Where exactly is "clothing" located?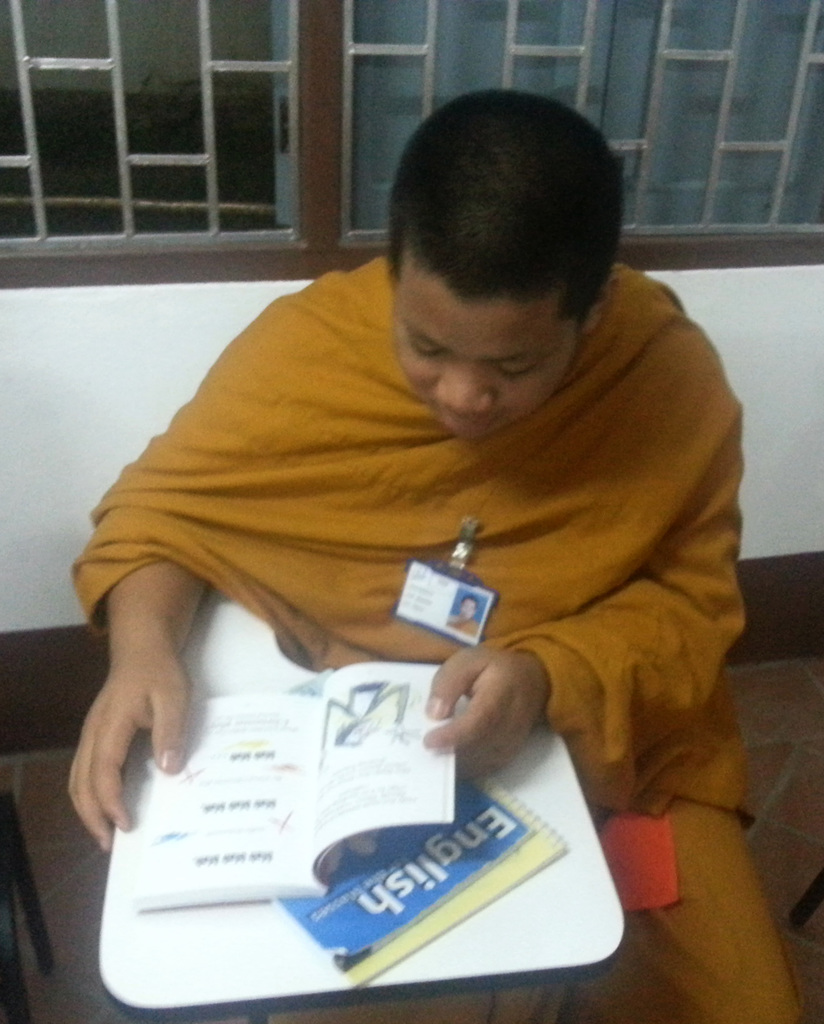
Its bounding box is (left=58, top=280, right=725, bottom=815).
